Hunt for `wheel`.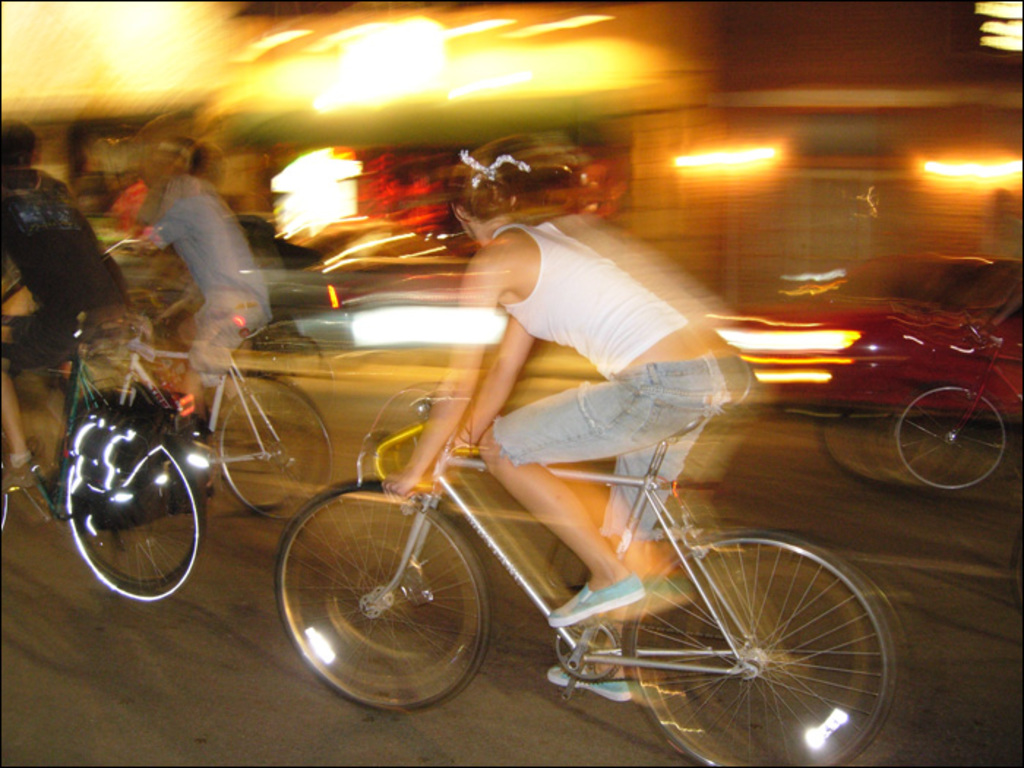
Hunted down at <region>892, 386, 1006, 493</region>.
